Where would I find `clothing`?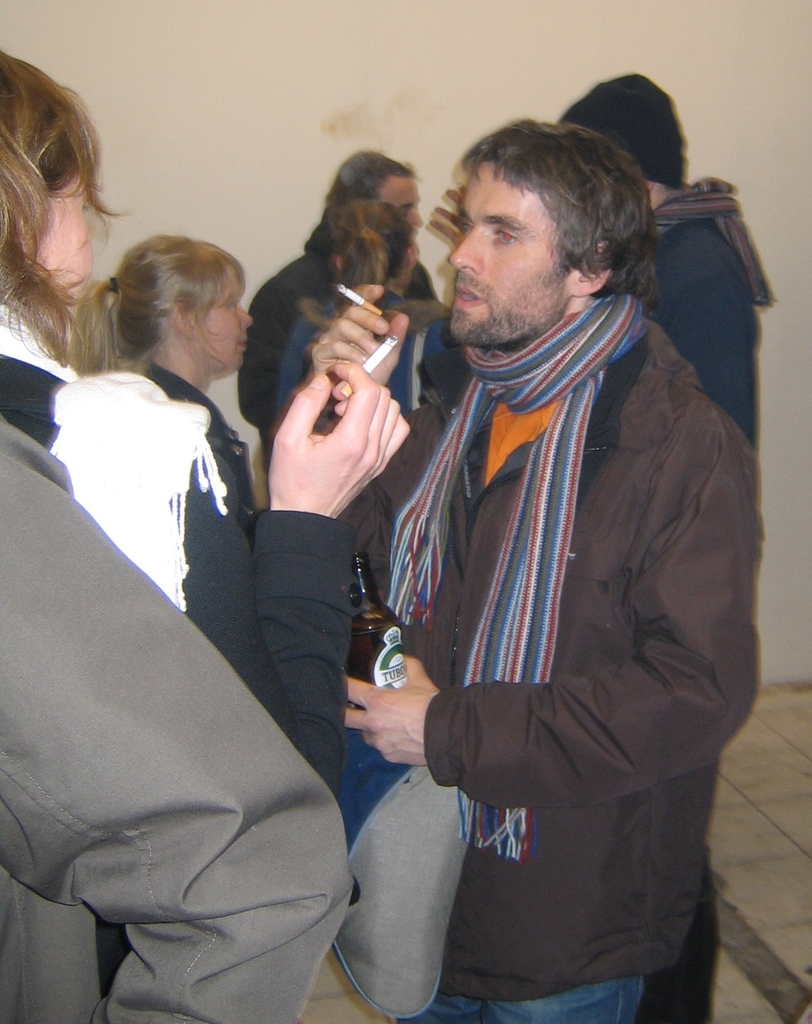
At crop(366, 210, 771, 1012).
